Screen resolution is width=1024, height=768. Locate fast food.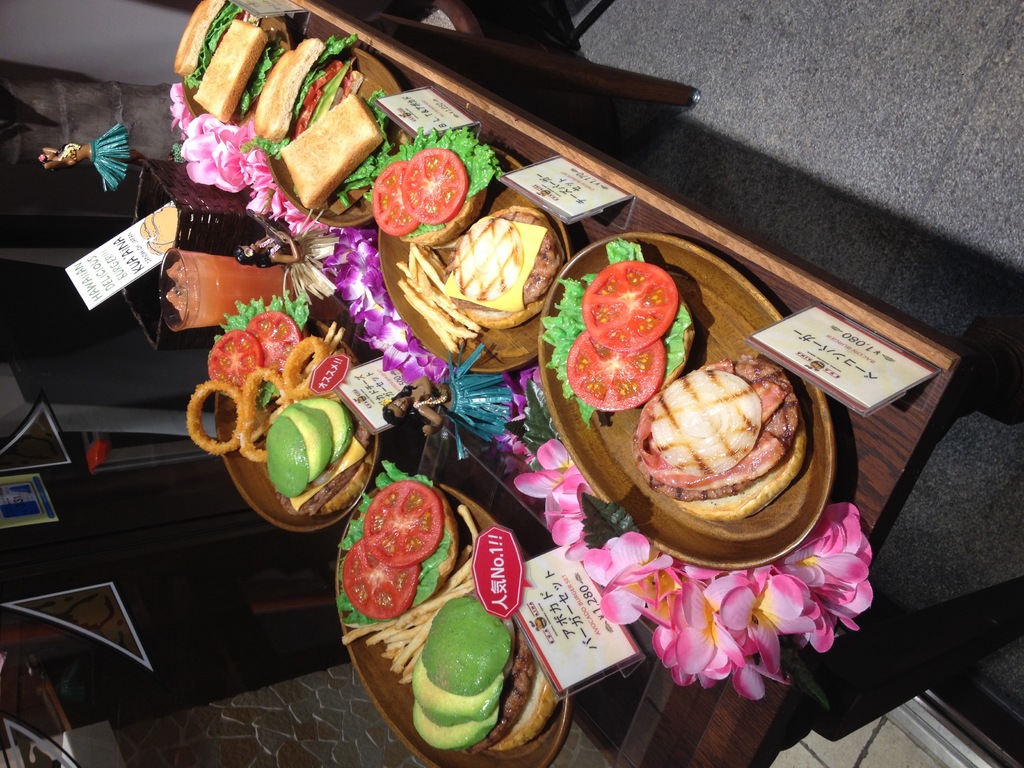
Rect(280, 94, 406, 207).
